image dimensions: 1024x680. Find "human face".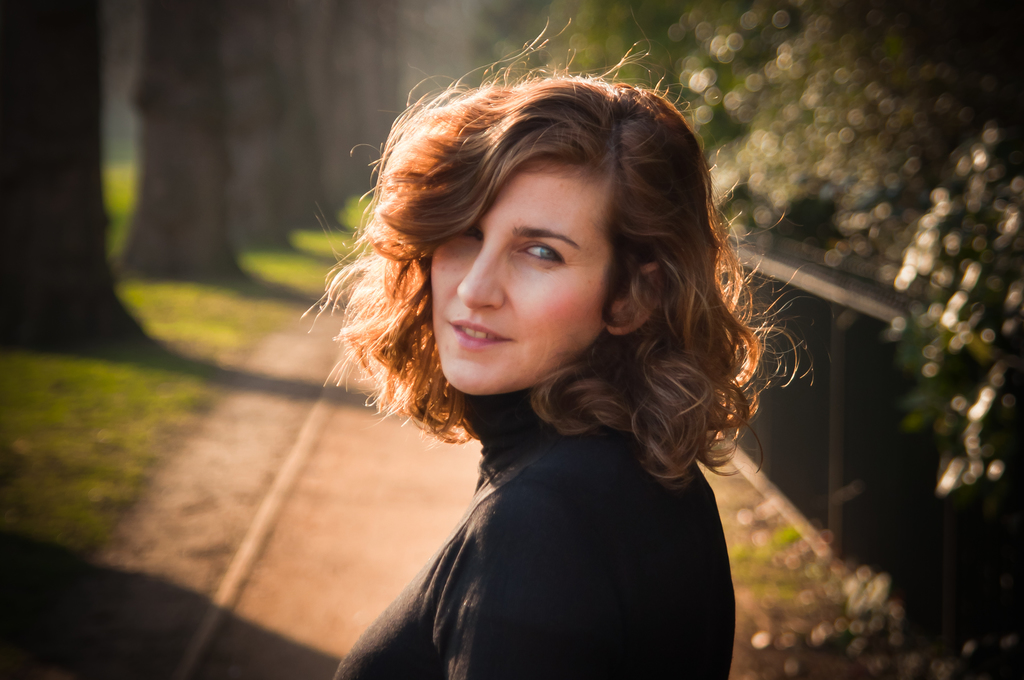
(429, 171, 614, 398).
